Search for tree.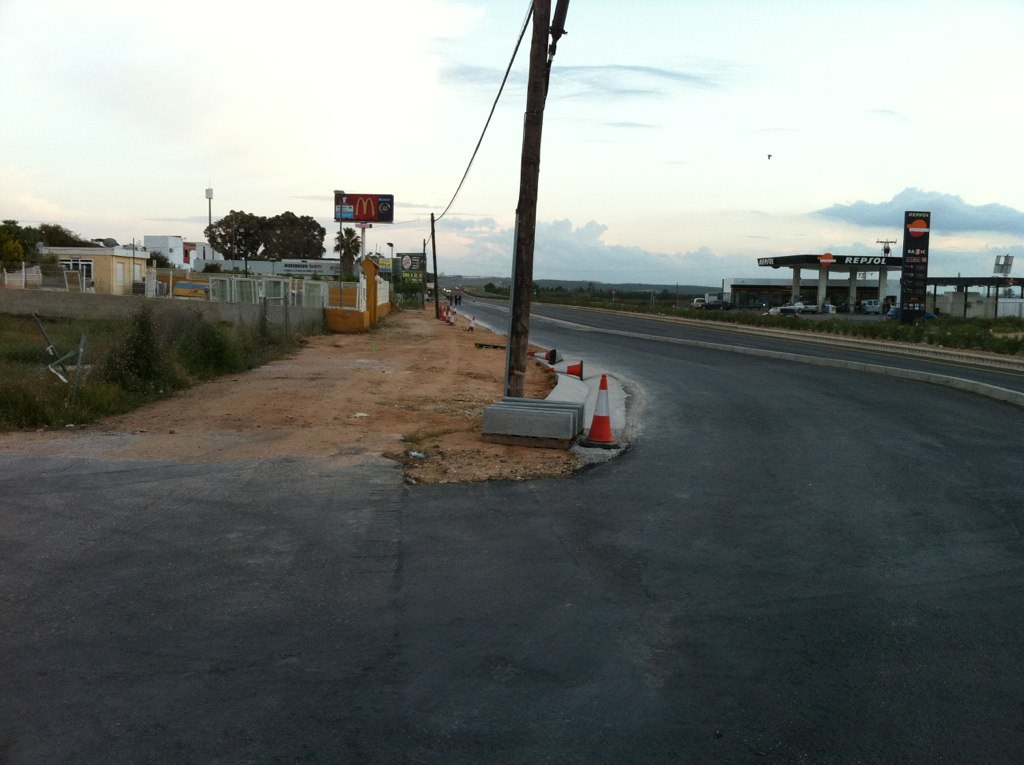
Found at select_region(201, 260, 222, 275).
